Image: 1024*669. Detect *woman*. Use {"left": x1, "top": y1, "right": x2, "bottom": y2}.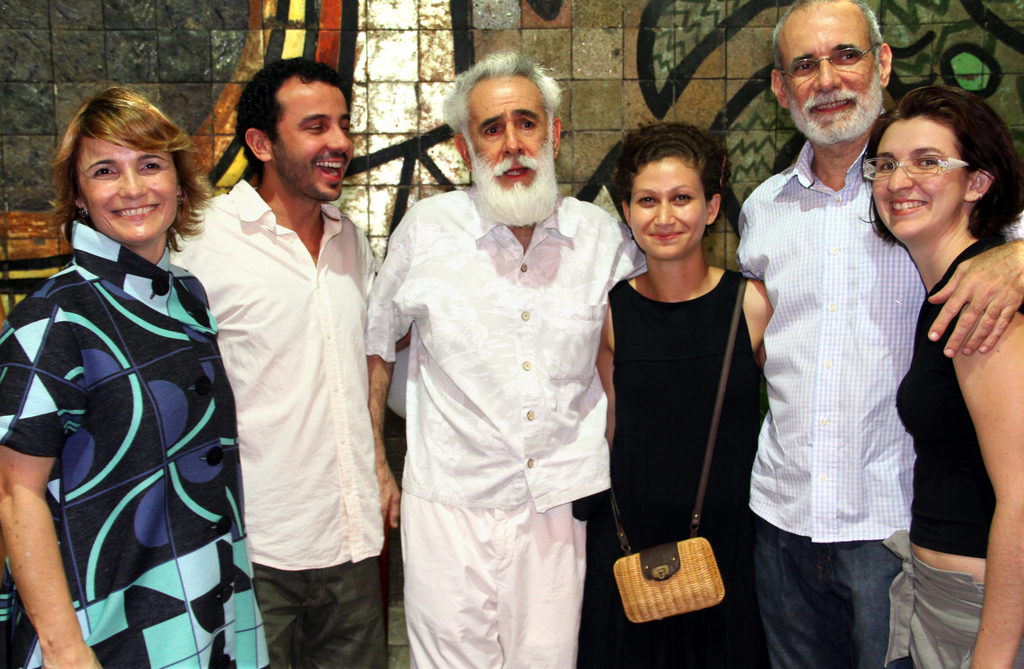
{"left": 859, "top": 86, "right": 1023, "bottom": 668}.
